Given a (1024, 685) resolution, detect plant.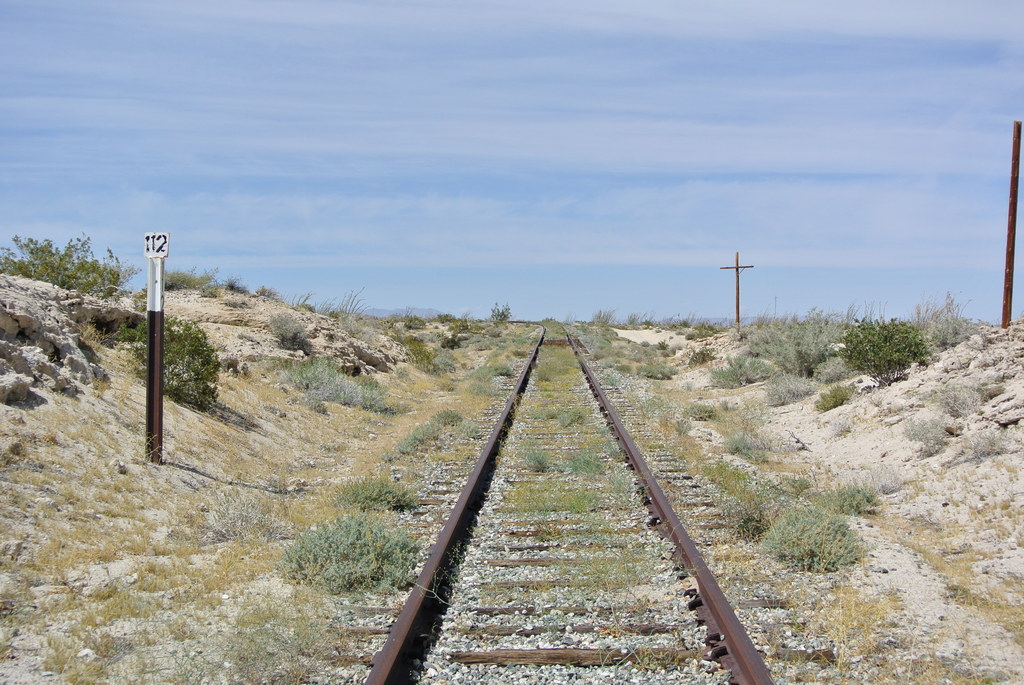
x1=287, y1=505, x2=425, y2=599.
